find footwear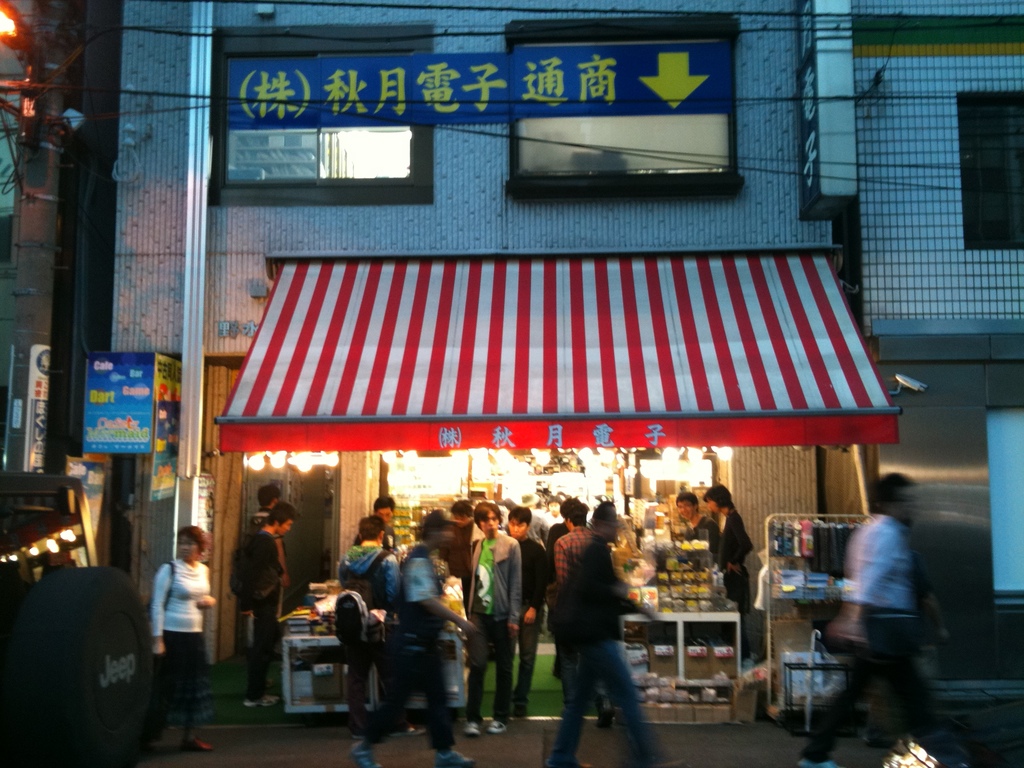
242:691:276:707
